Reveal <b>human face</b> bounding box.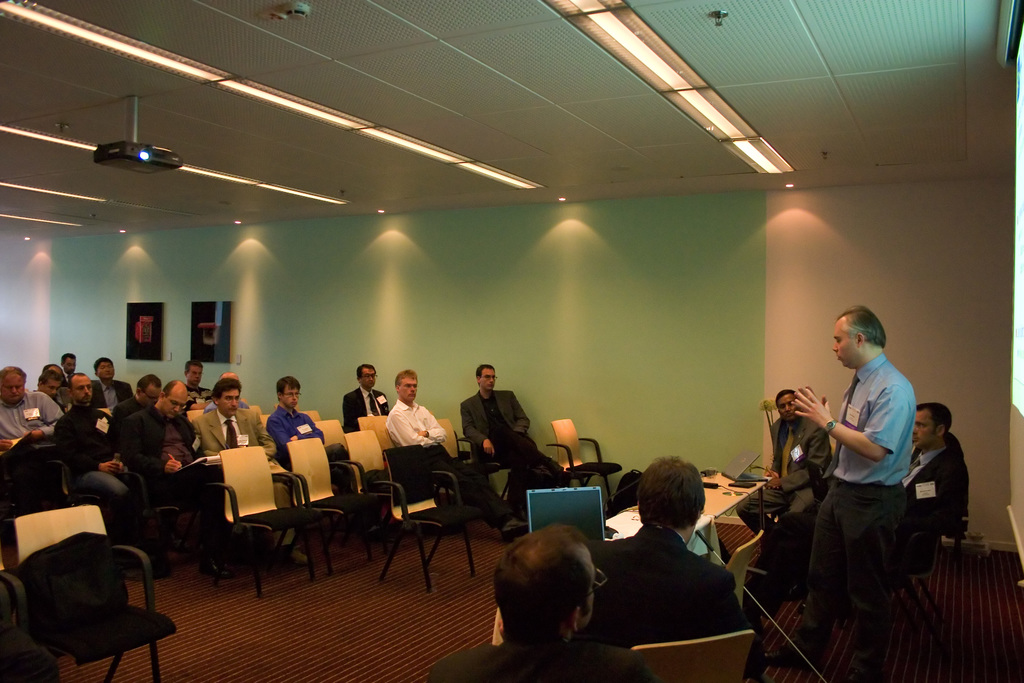
Revealed: (838, 324, 855, 362).
